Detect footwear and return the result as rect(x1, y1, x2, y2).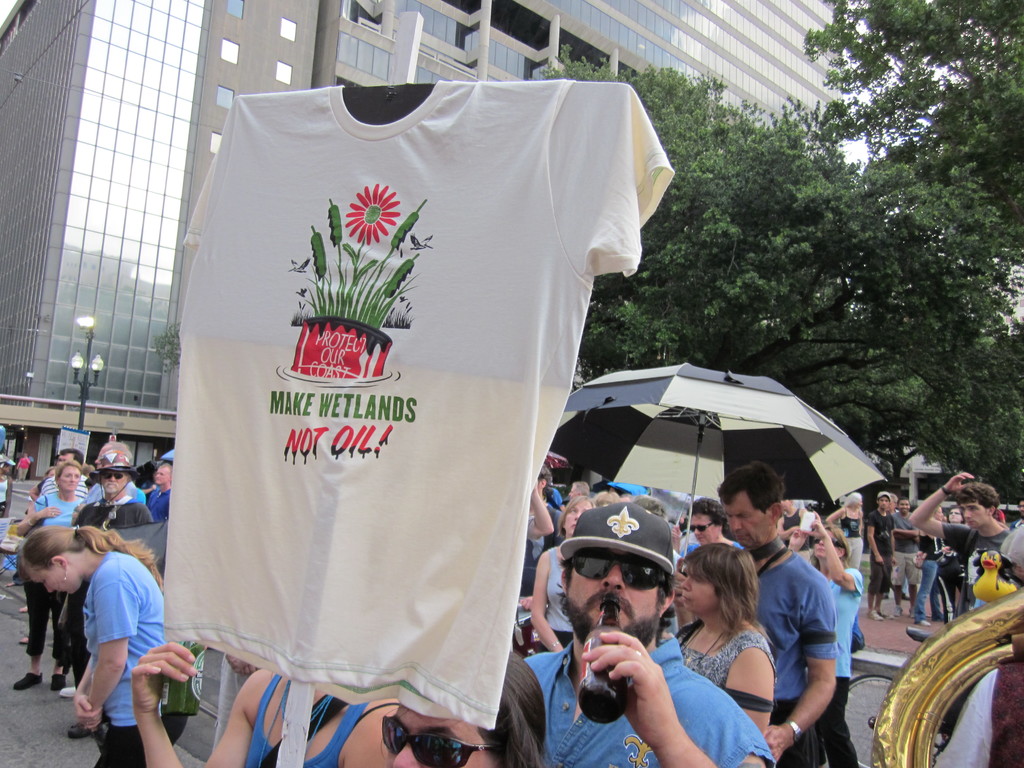
rect(68, 720, 97, 739).
